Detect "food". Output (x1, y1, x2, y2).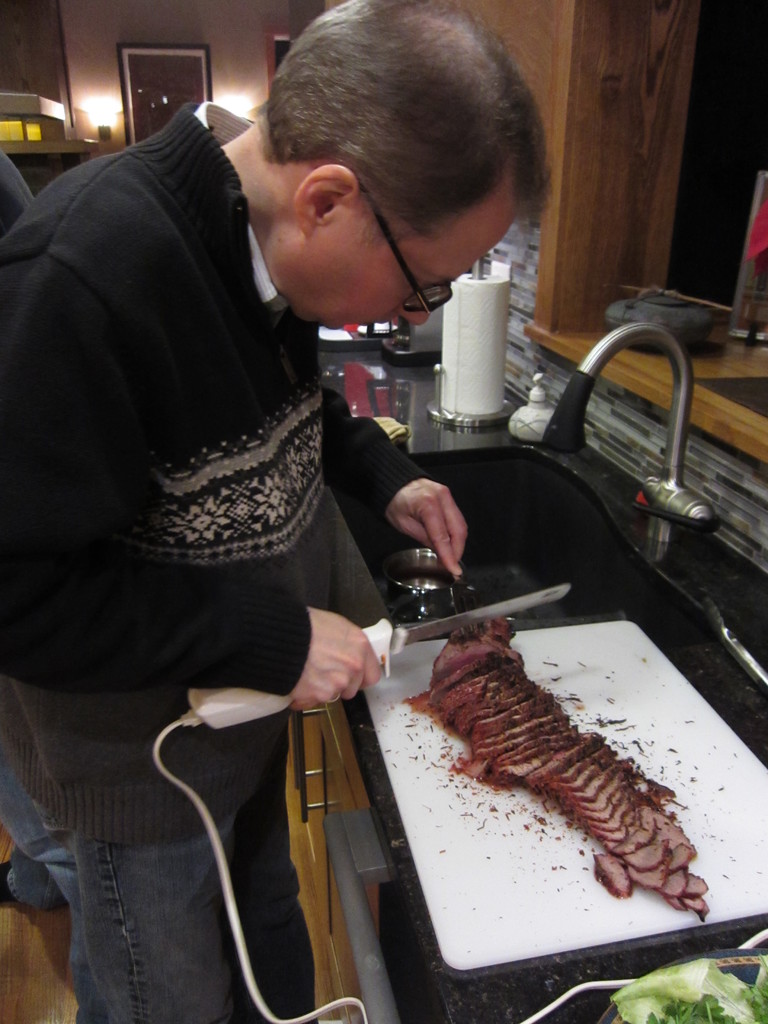
(414, 640, 705, 896).
